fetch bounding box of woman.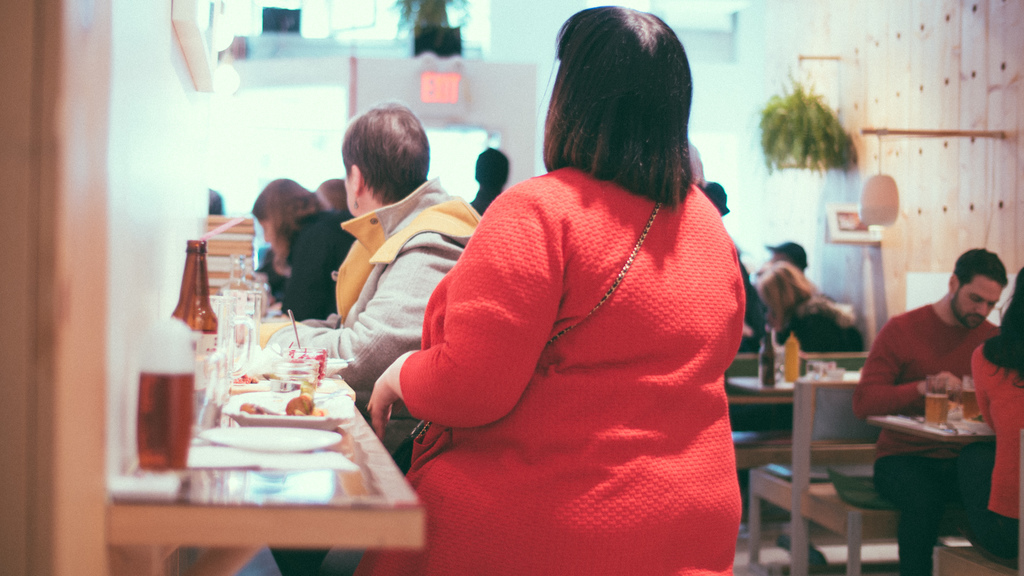
Bbox: left=385, top=19, right=756, bottom=570.
